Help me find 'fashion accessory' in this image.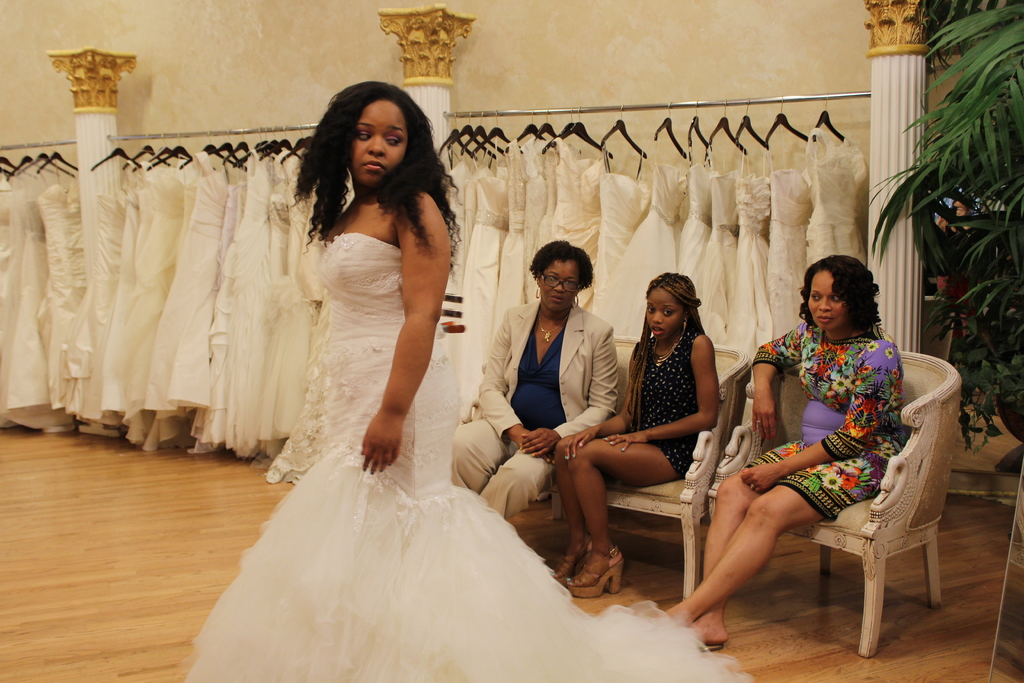
Found it: 573,293,579,308.
